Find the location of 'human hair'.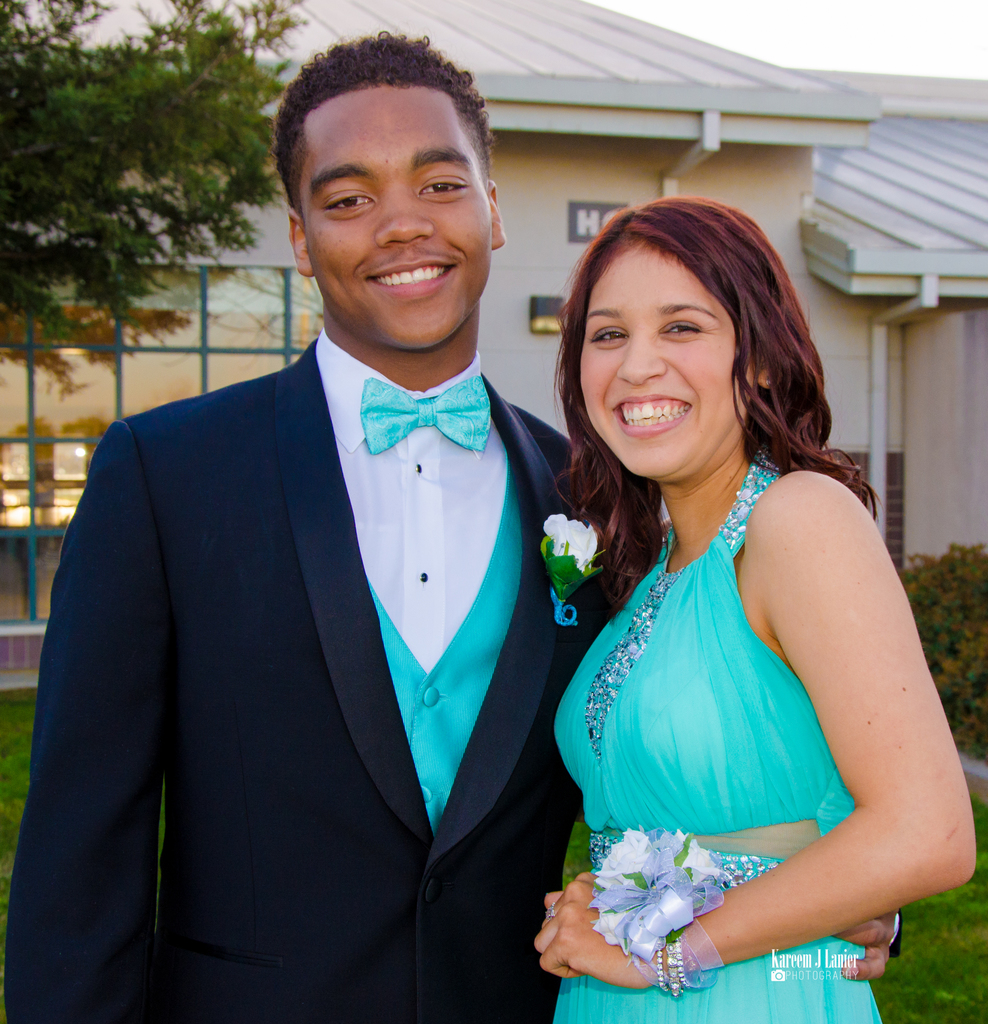
Location: [546,196,882,612].
